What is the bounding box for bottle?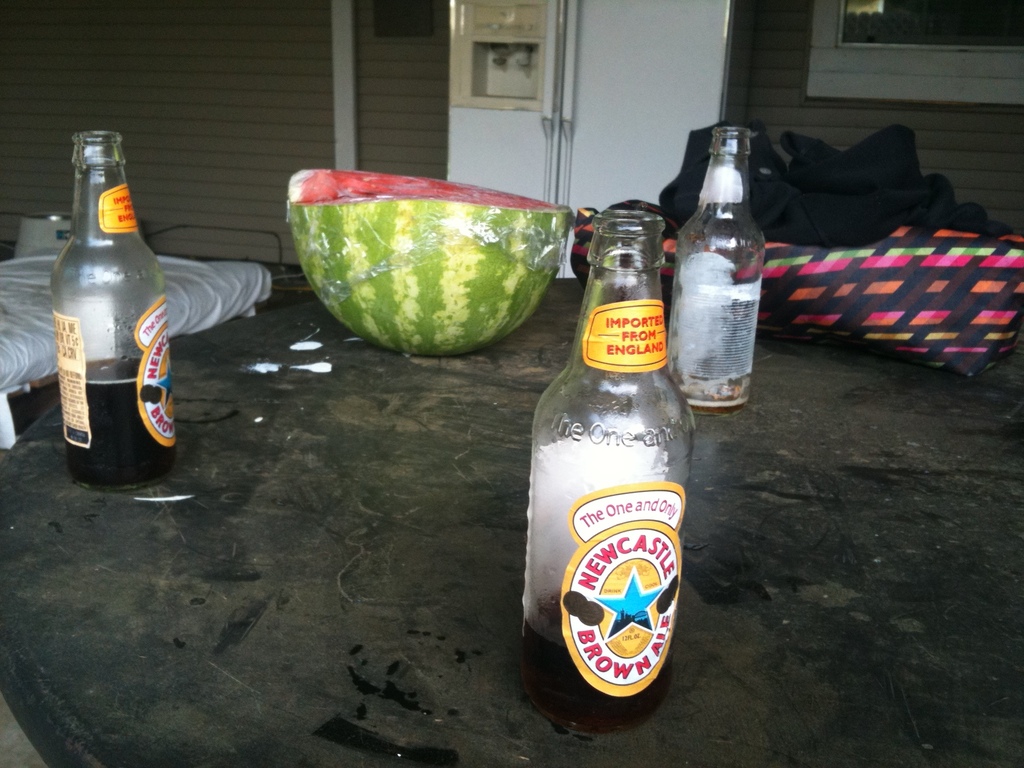
515/182/716/732.
